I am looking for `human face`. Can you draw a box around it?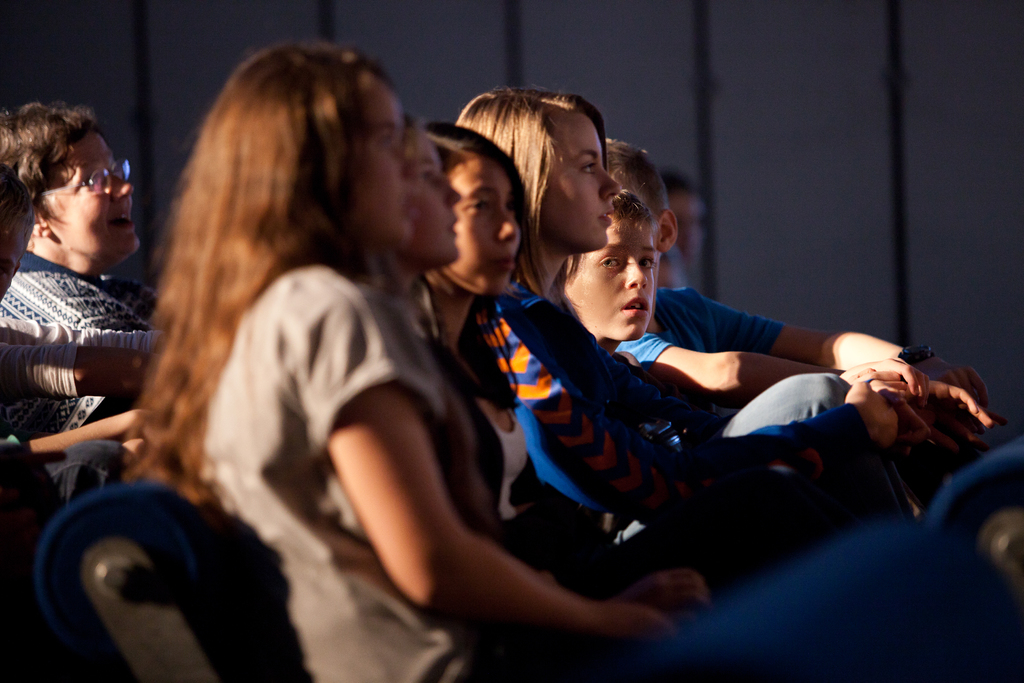
Sure, the bounding box is {"x1": 40, "y1": 129, "x2": 142, "y2": 261}.
